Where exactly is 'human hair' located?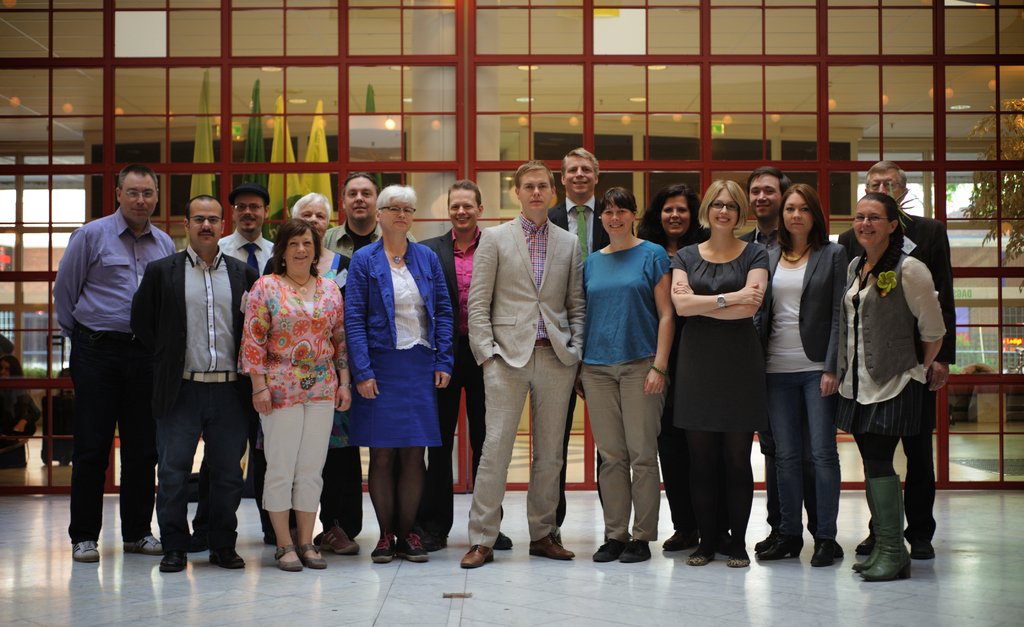
Its bounding box is crop(559, 147, 604, 181).
